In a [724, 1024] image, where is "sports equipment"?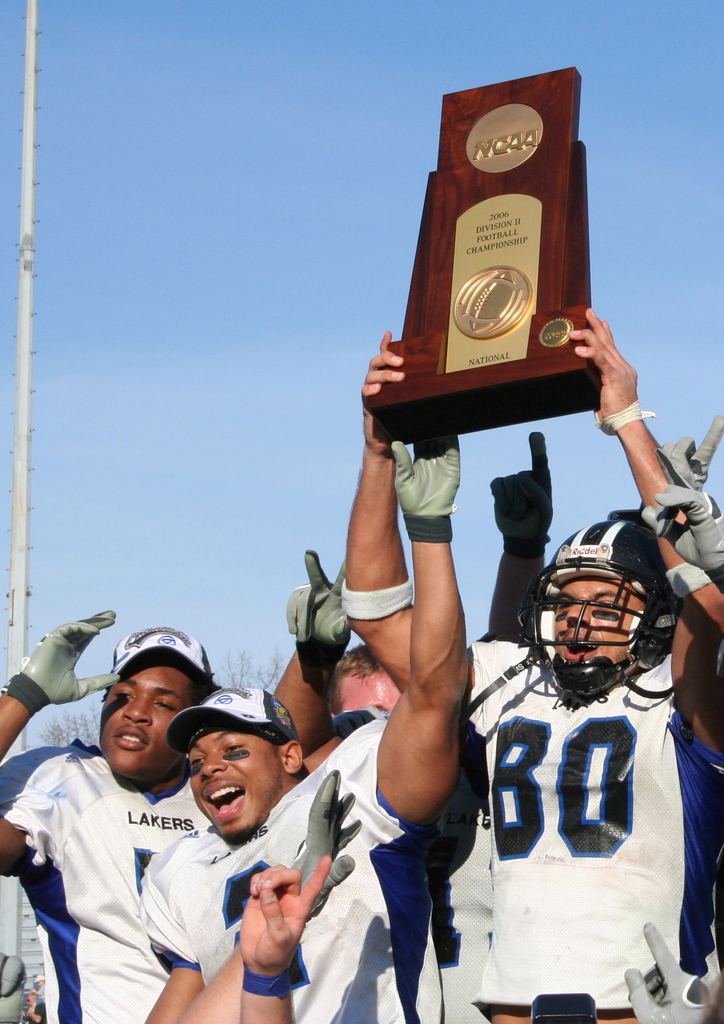
[628,927,712,1023].
